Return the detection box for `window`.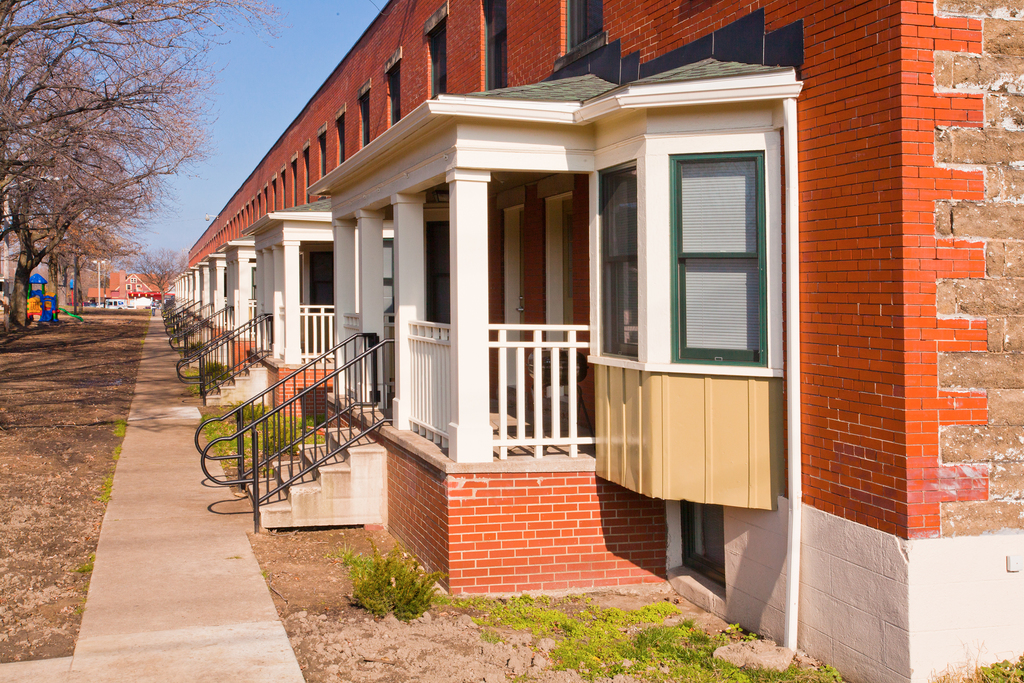
detection(130, 277, 139, 284).
